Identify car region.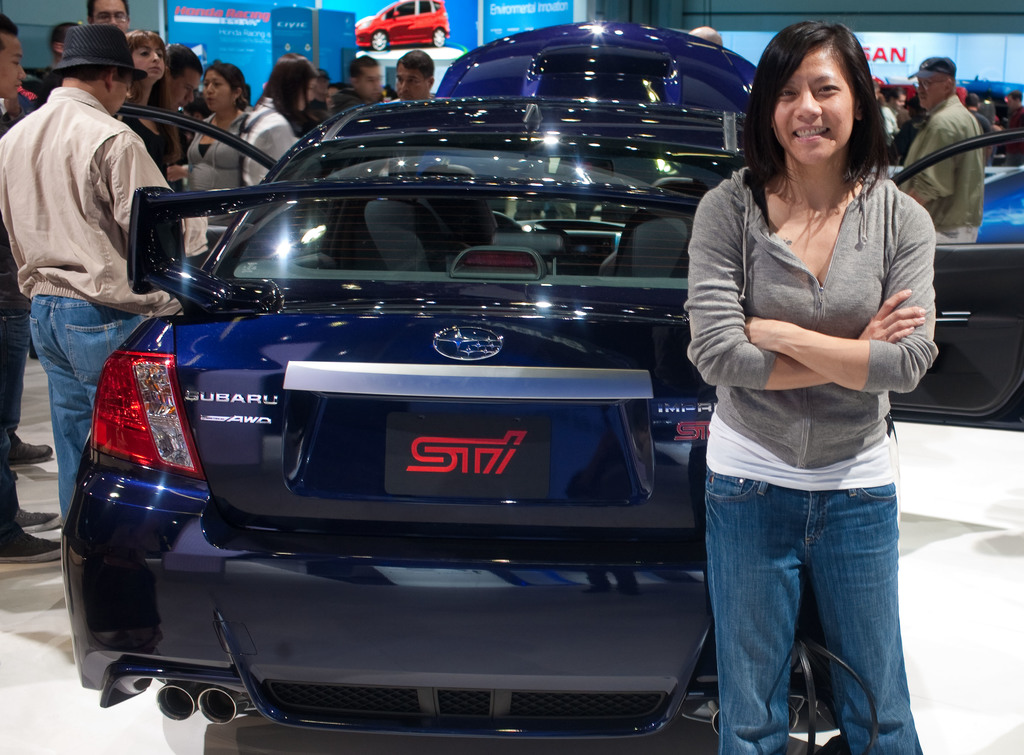
Region: 60:62:870:744.
